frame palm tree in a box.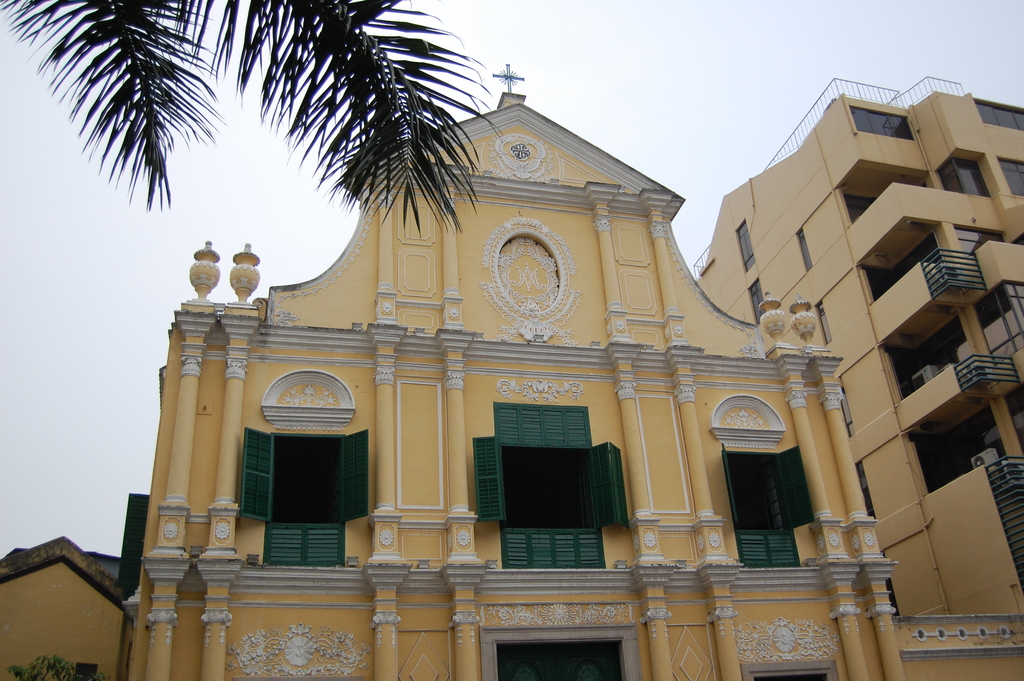
x1=0 y1=3 x2=506 y2=249.
